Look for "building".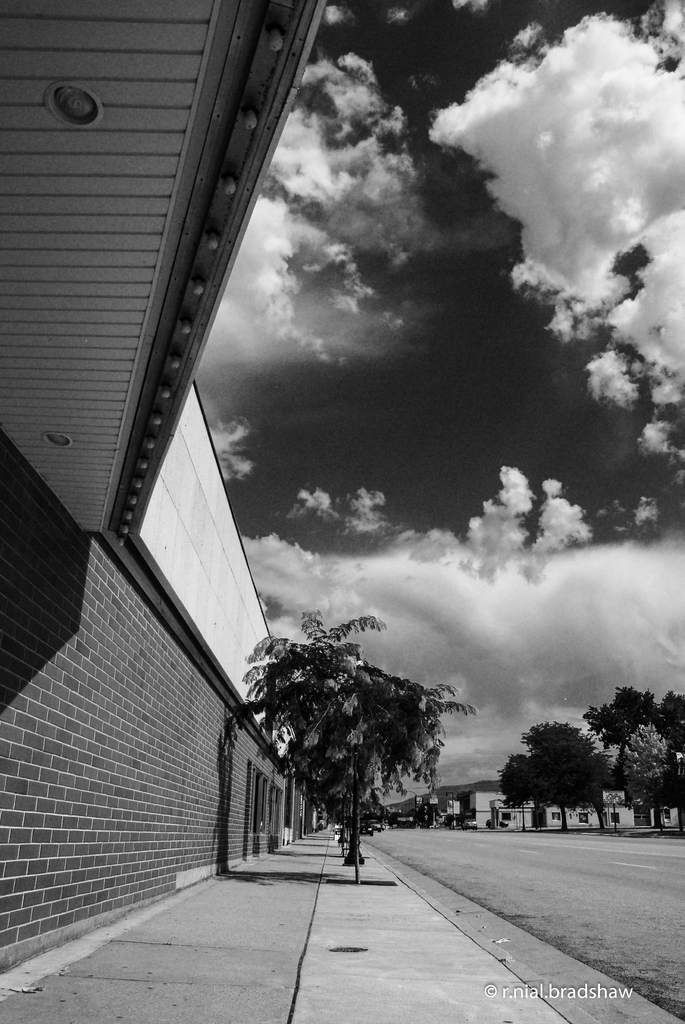
Found: bbox=[0, 1, 330, 972].
